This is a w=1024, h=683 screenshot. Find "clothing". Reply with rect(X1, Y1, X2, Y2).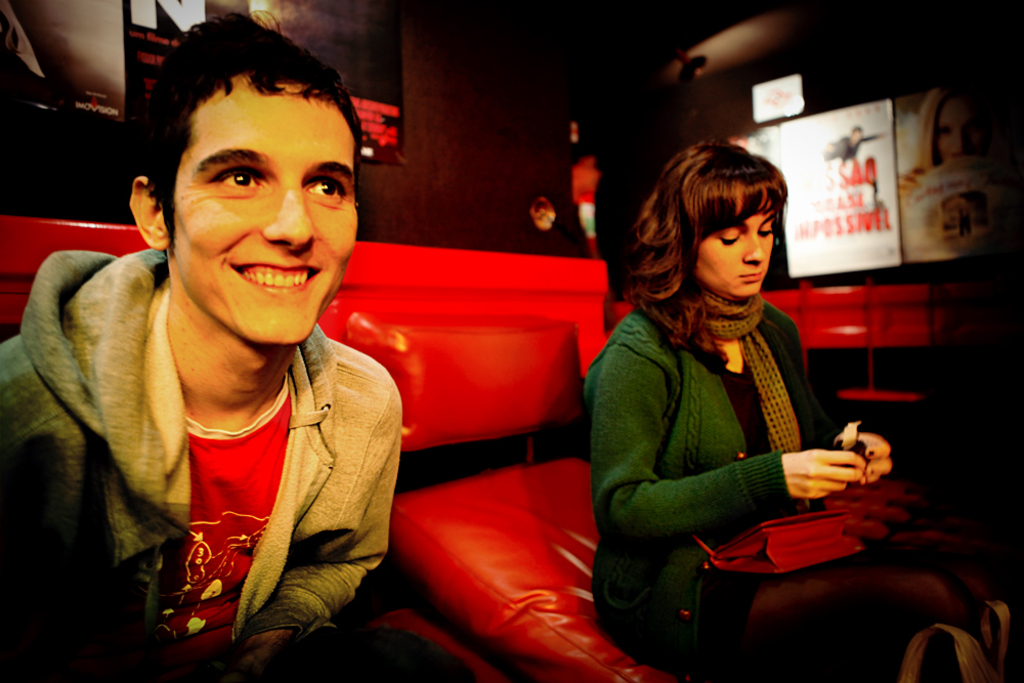
rect(0, 243, 410, 682).
